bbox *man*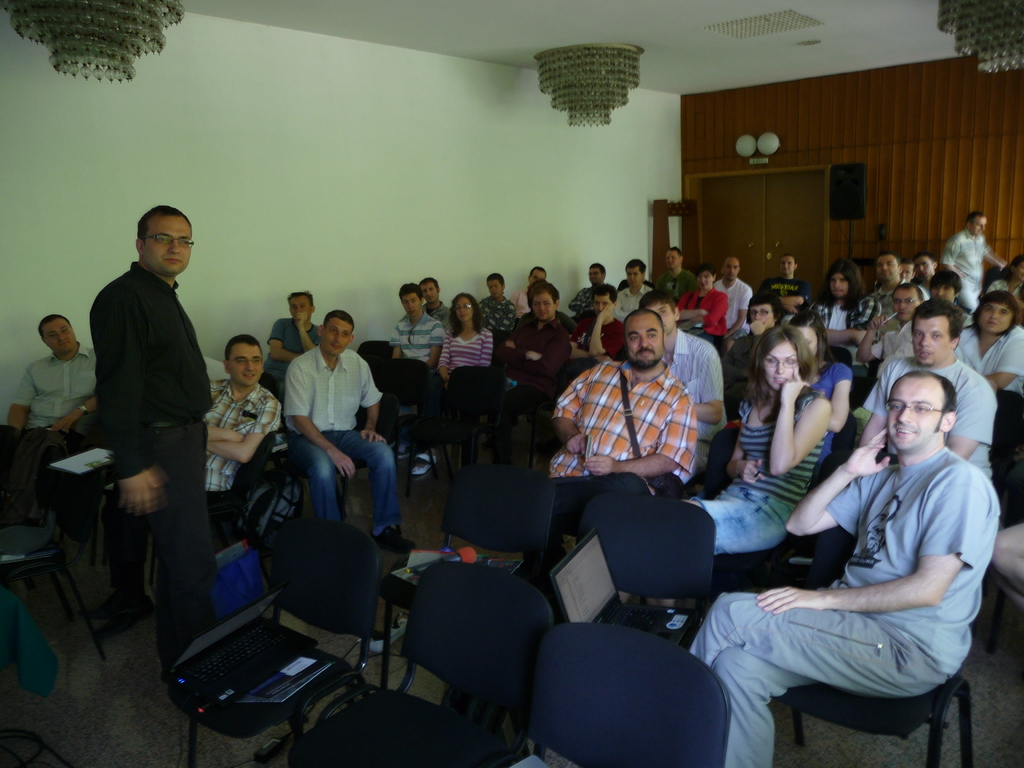
l=8, t=313, r=104, b=454
